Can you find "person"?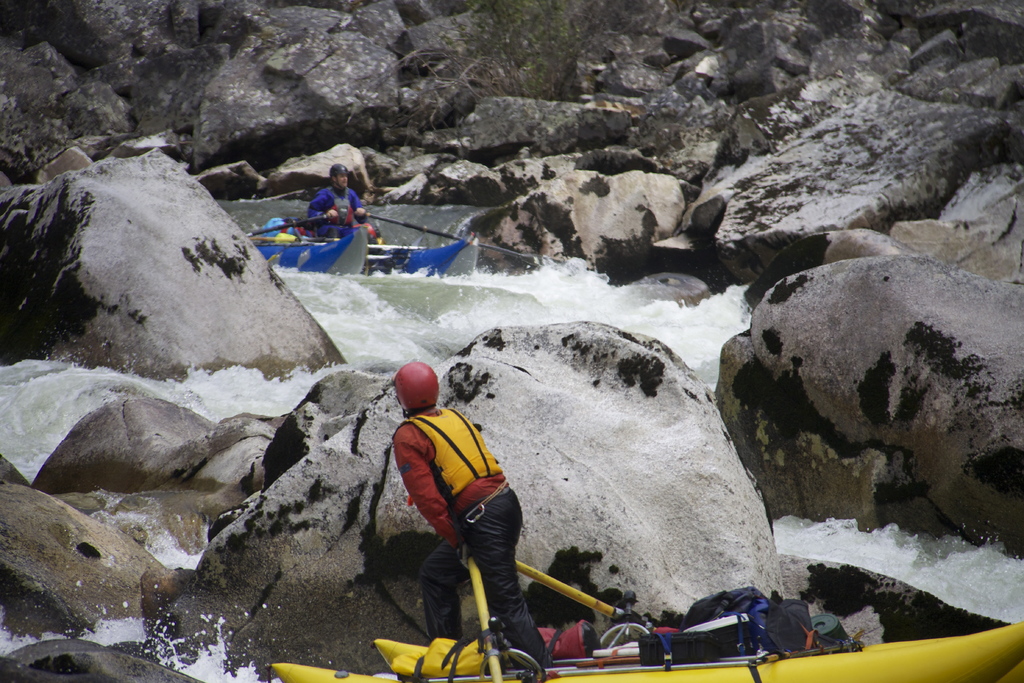
Yes, bounding box: [376, 352, 538, 657].
